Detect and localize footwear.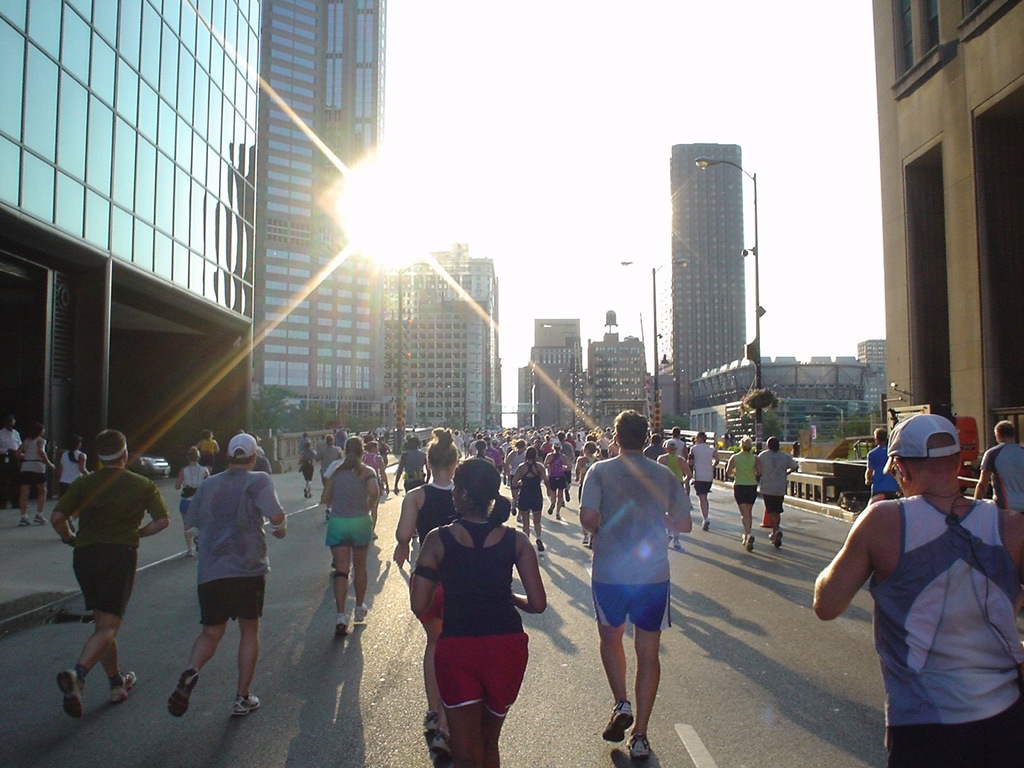
Localized at bbox(61, 675, 83, 728).
